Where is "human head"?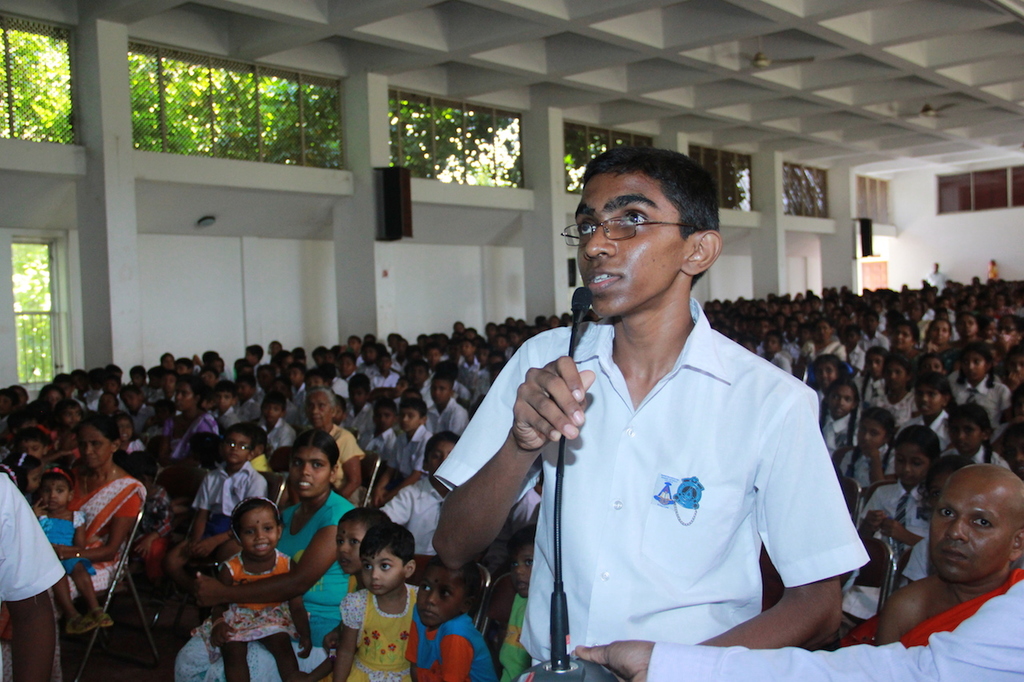
<region>948, 405, 992, 455</region>.
